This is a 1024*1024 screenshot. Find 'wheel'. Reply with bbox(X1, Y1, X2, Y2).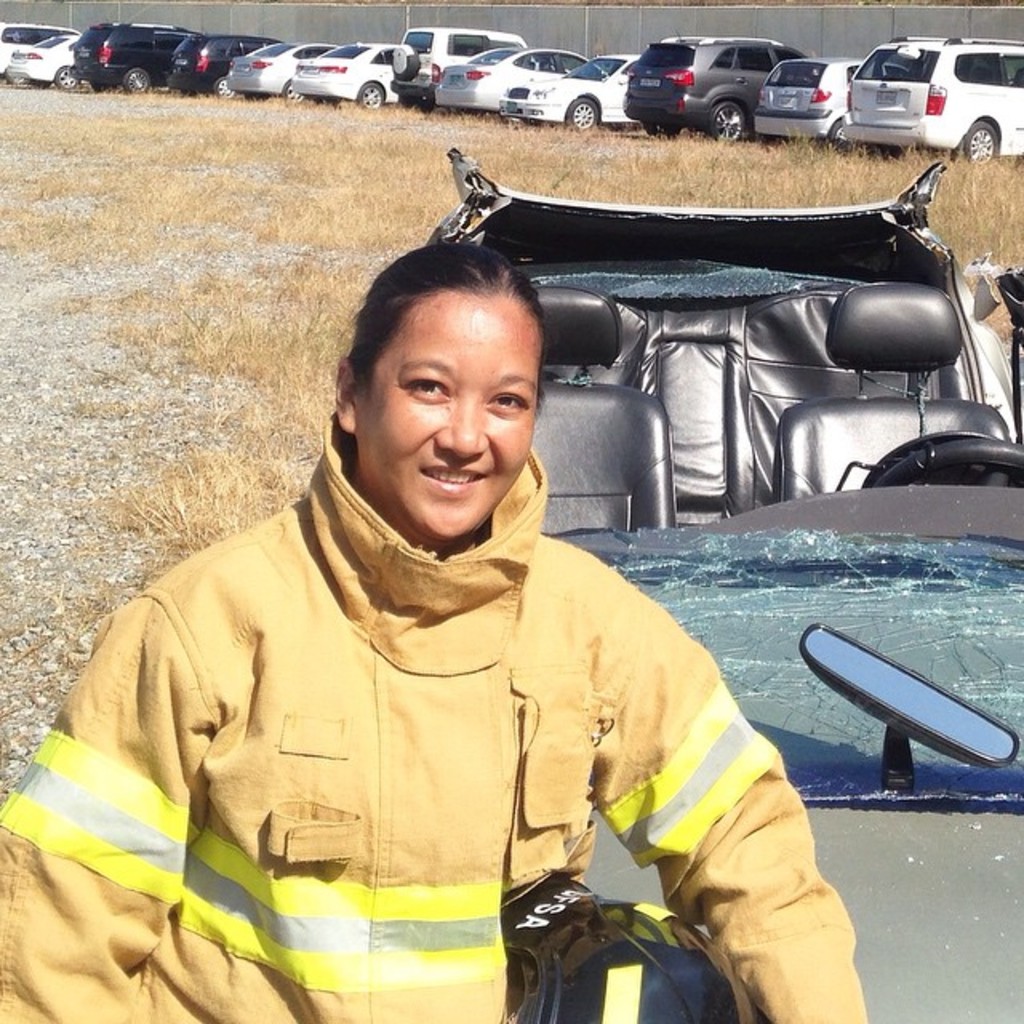
bbox(357, 83, 382, 110).
